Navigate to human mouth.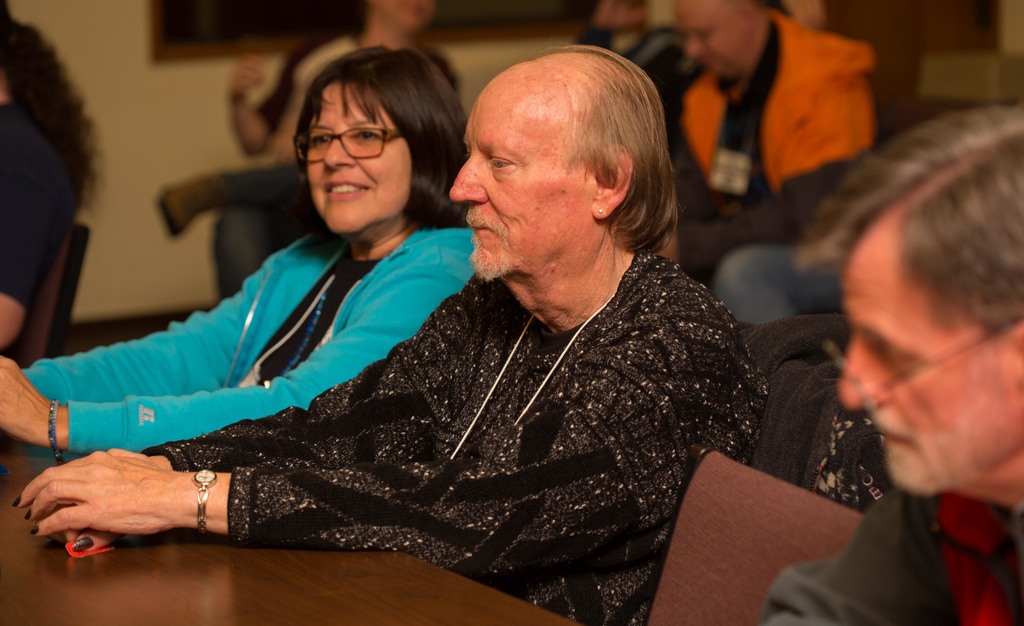
Navigation target: bbox(468, 213, 499, 247).
